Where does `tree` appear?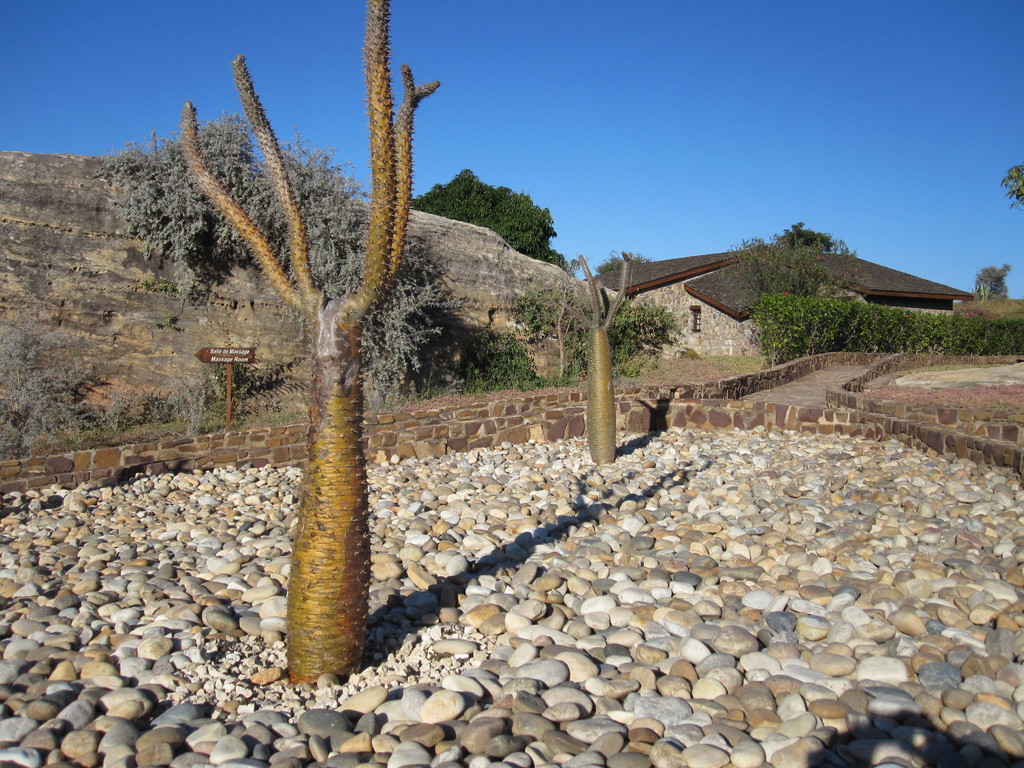
Appears at x1=444, y1=321, x2=536, y2=398.
